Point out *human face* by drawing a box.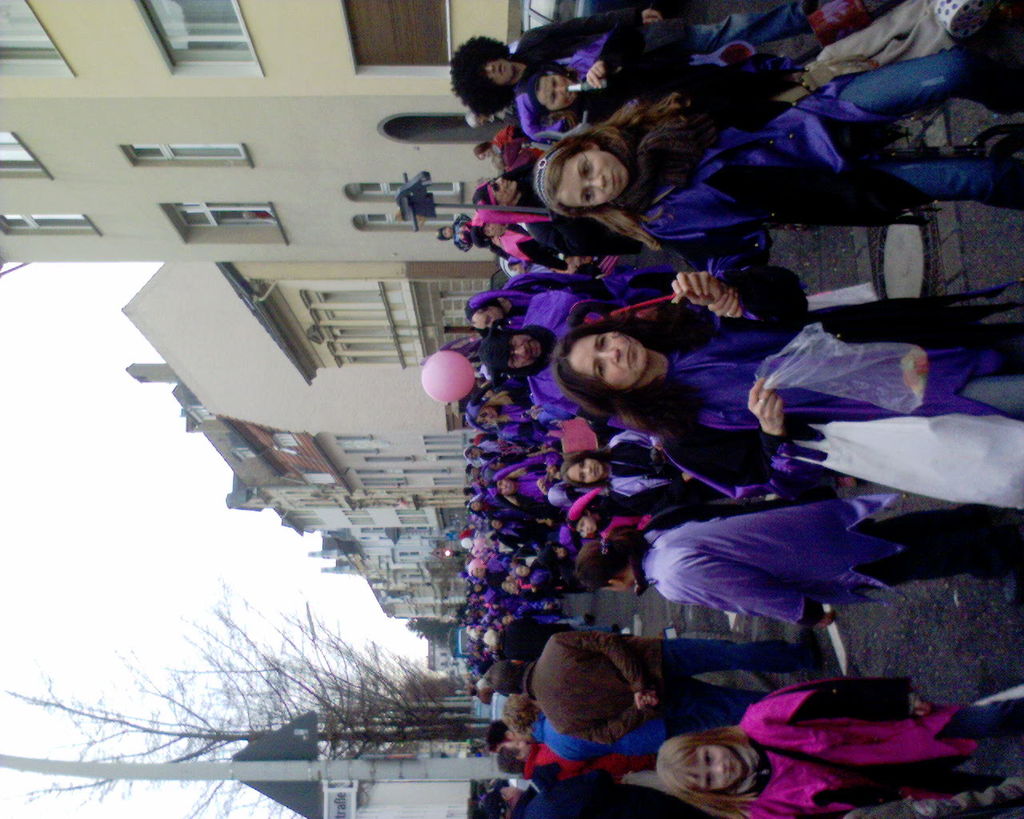
Rect(570, 323, 650, 390).
